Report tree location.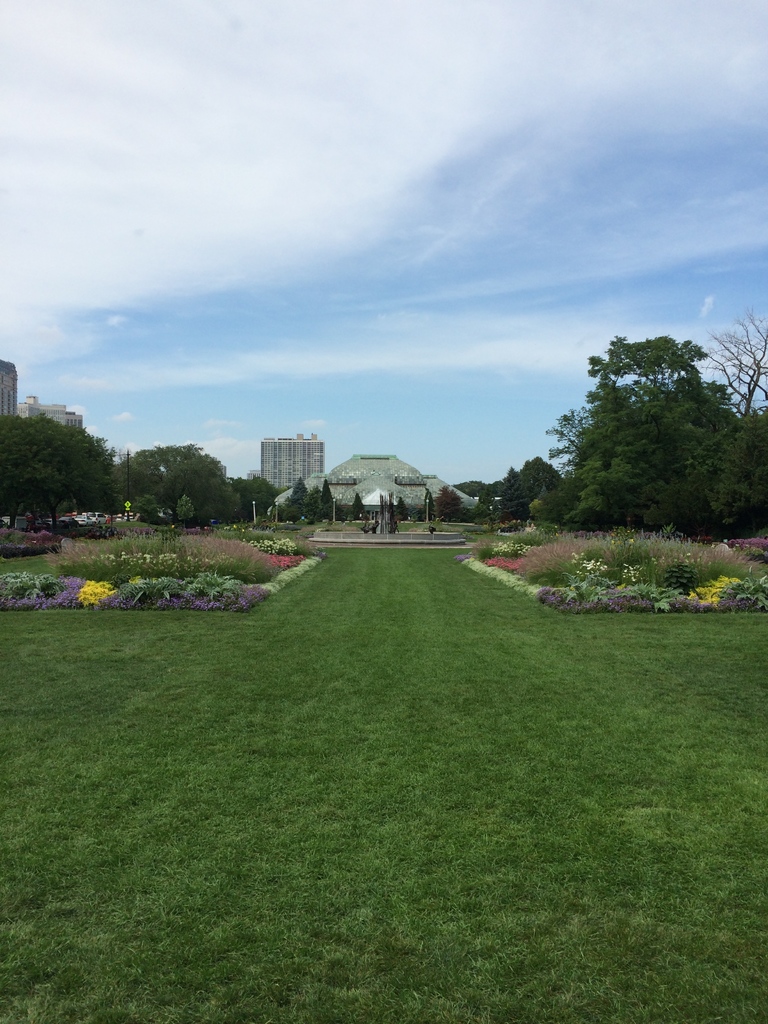
Report: [392,499,410,523].
